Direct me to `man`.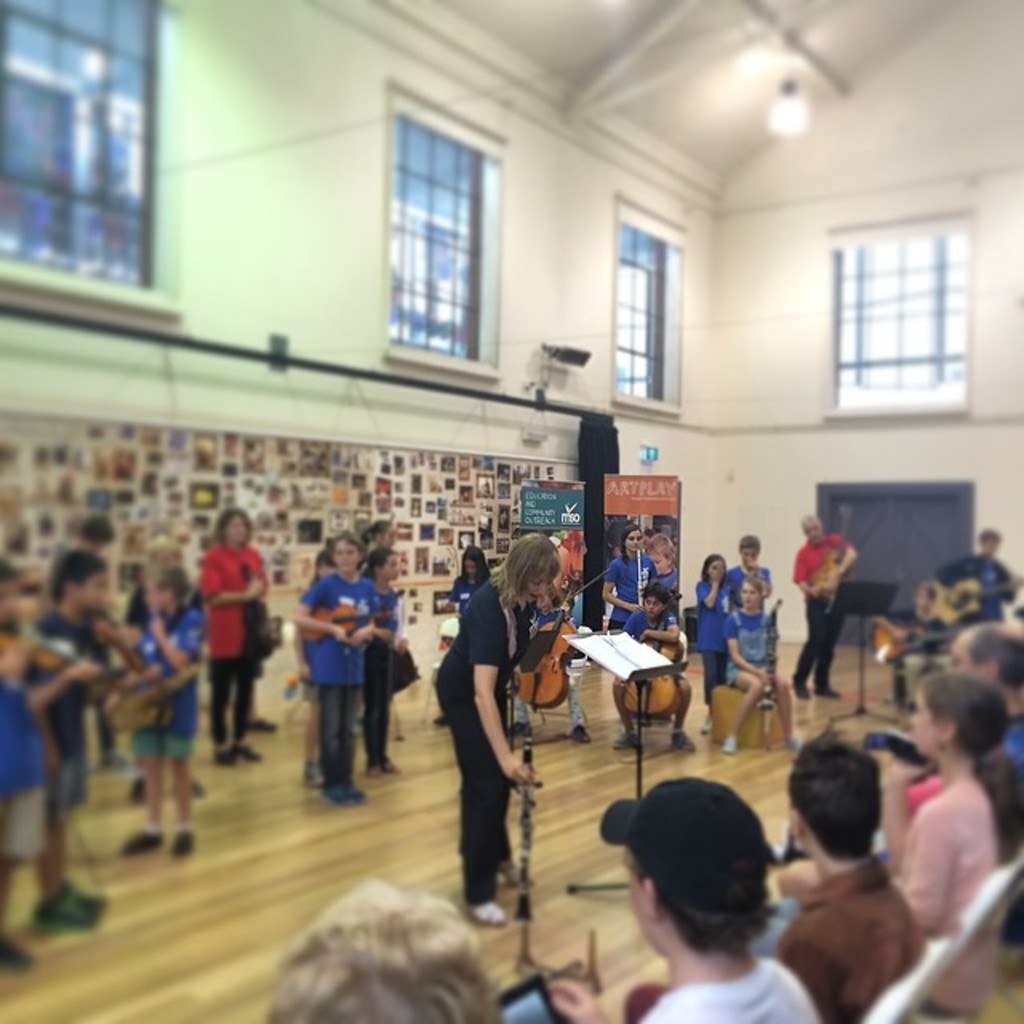
Direction: detection(858, 622, 1022, 939).
